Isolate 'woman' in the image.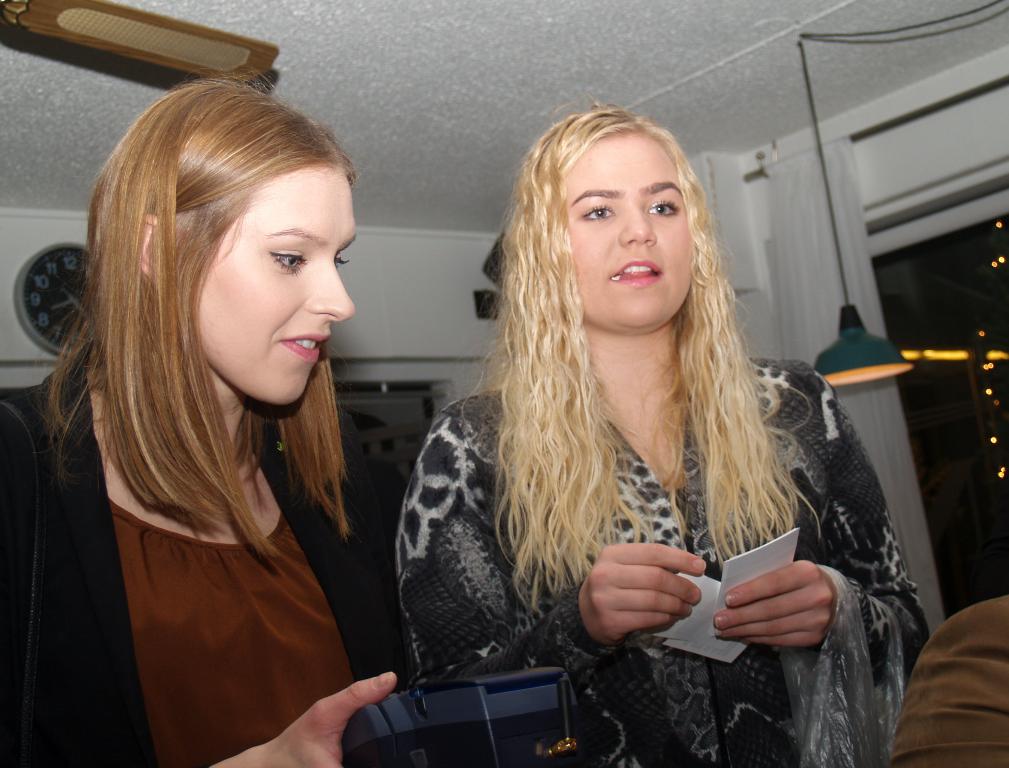
Isolated region: x1=6, y1=82, x2=430, y2=767.
